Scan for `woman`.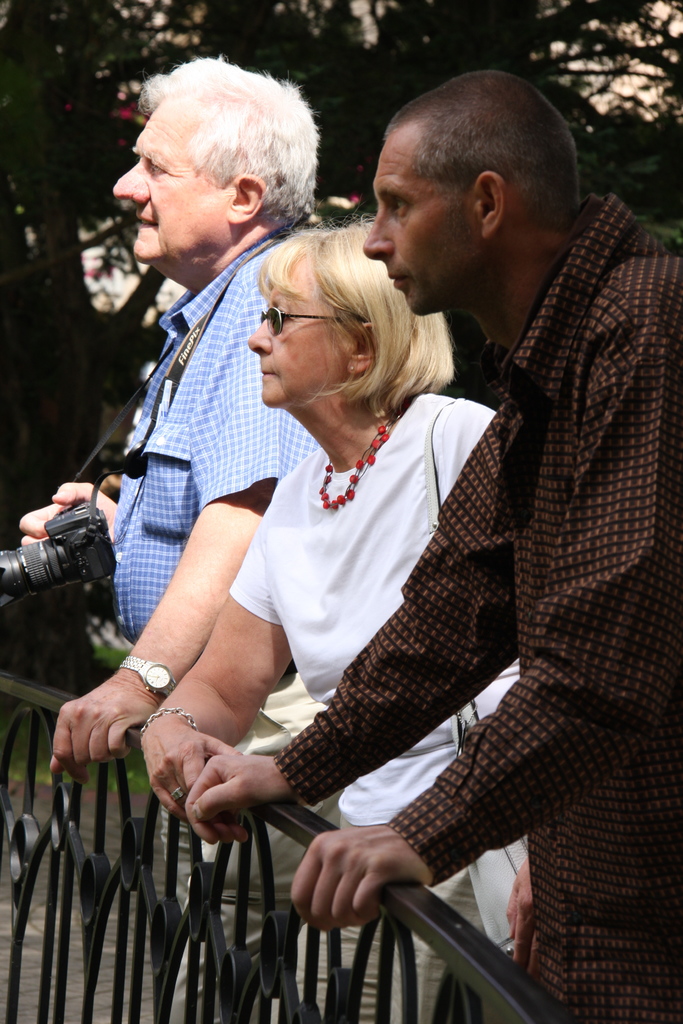
Scan result: [x1=204, y1=156, x2=517, y2=1023].
